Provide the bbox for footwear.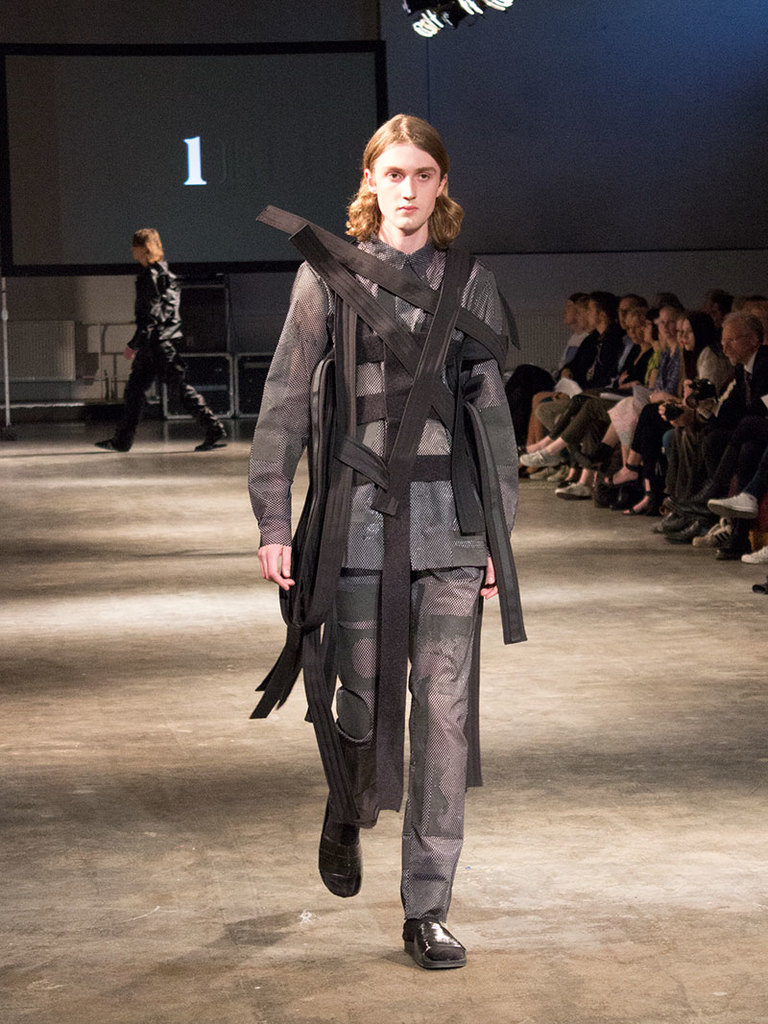
Rect(654, 512, 710, 545).
